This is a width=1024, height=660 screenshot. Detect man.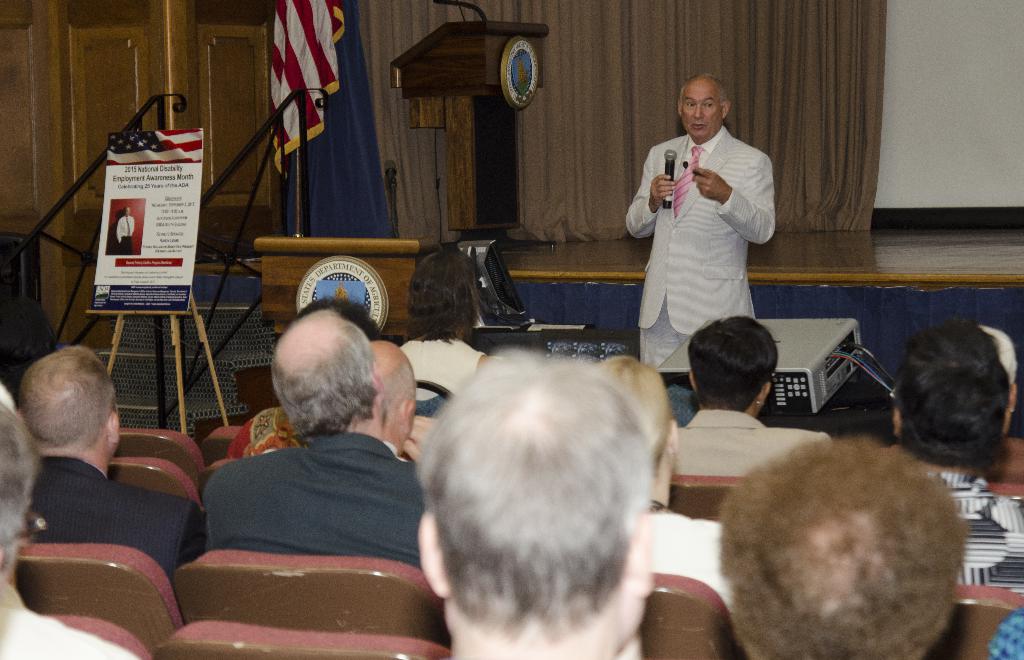
<region>114, 206, 139, 252</region>.
